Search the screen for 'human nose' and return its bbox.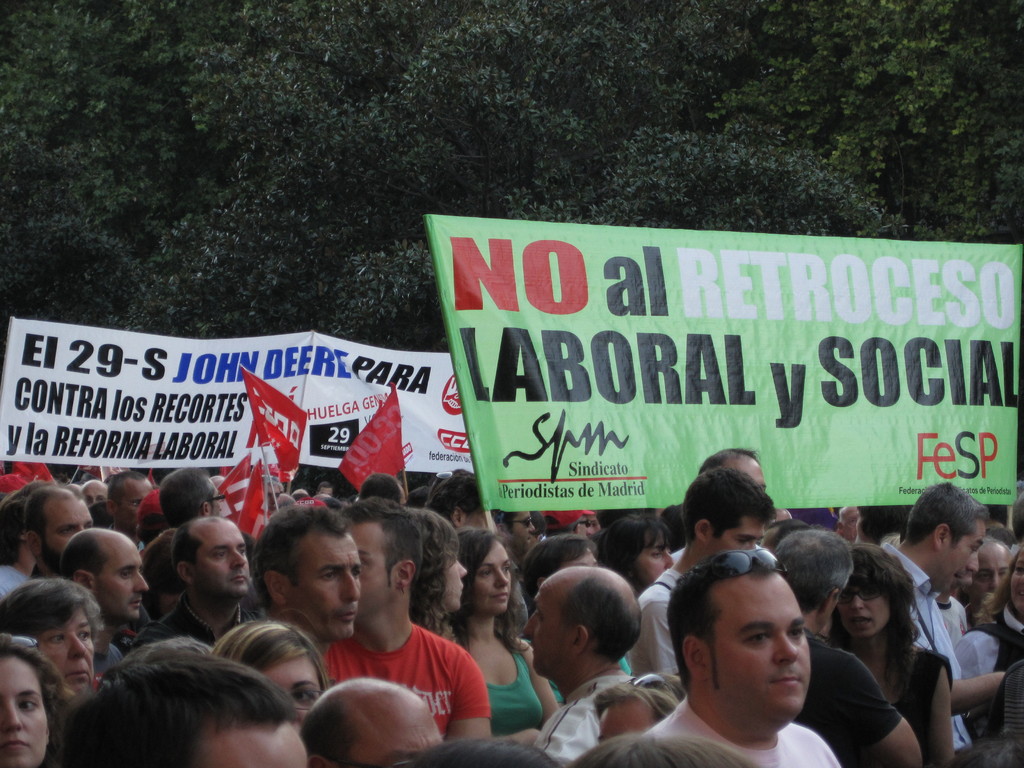
Found: region(3, 700, 22, 736).
